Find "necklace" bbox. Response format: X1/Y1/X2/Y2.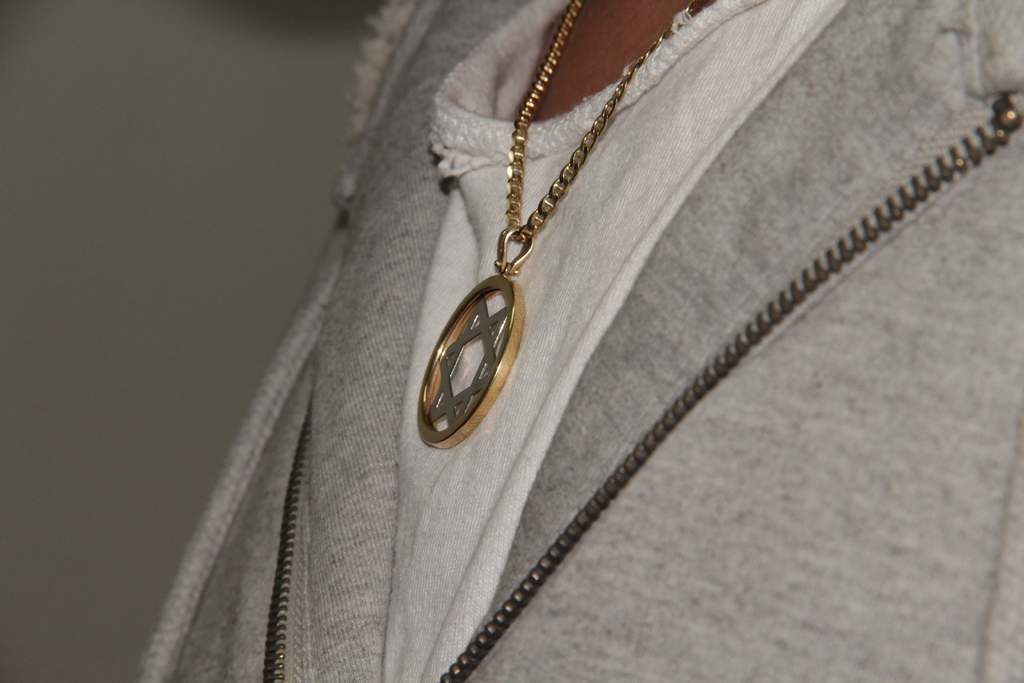
411/0/714/449.
